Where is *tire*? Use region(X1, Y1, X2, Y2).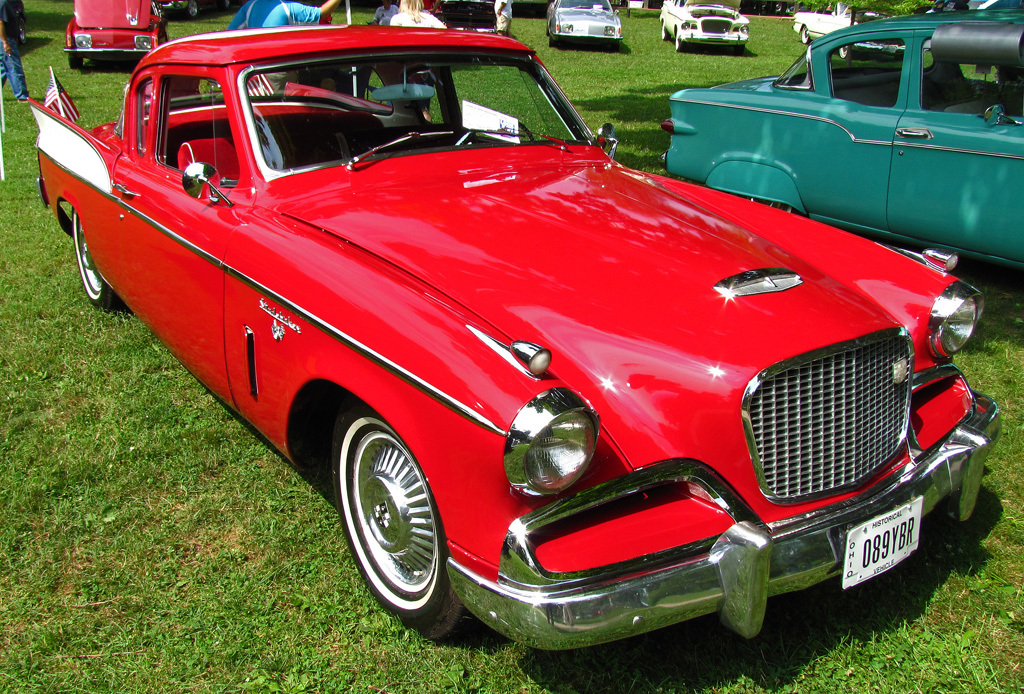
region(547, 32, 557, 46).
